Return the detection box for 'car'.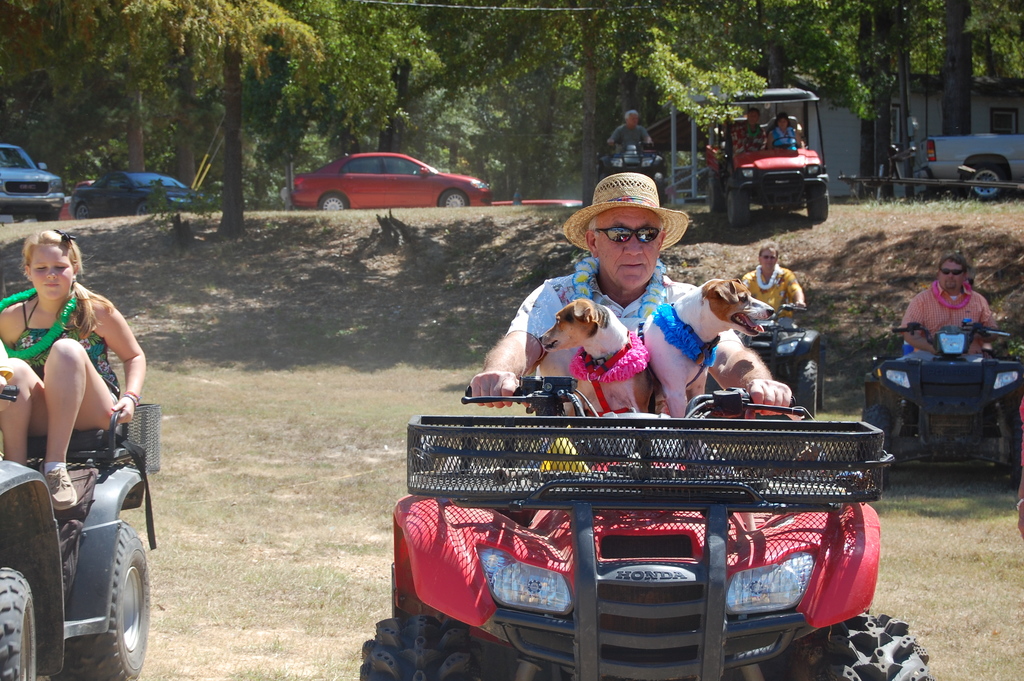
rect(0, 144, 65, 224).
